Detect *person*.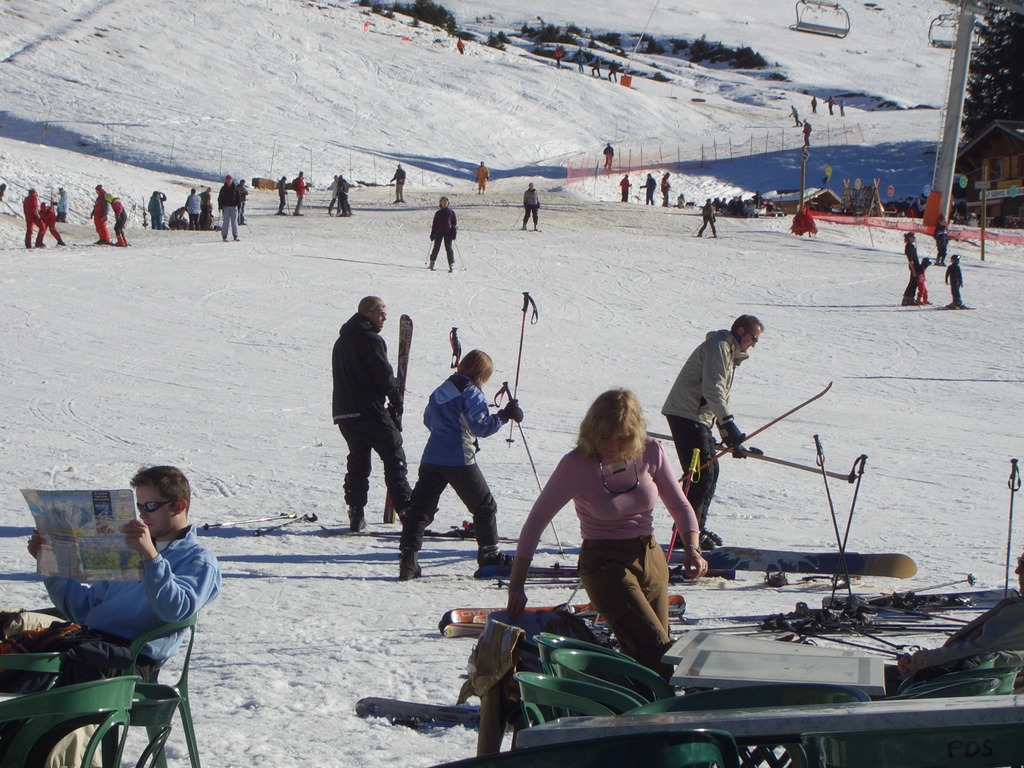
Detected at pyautogui.locateOnScreen(673, 193, 687, 209).
